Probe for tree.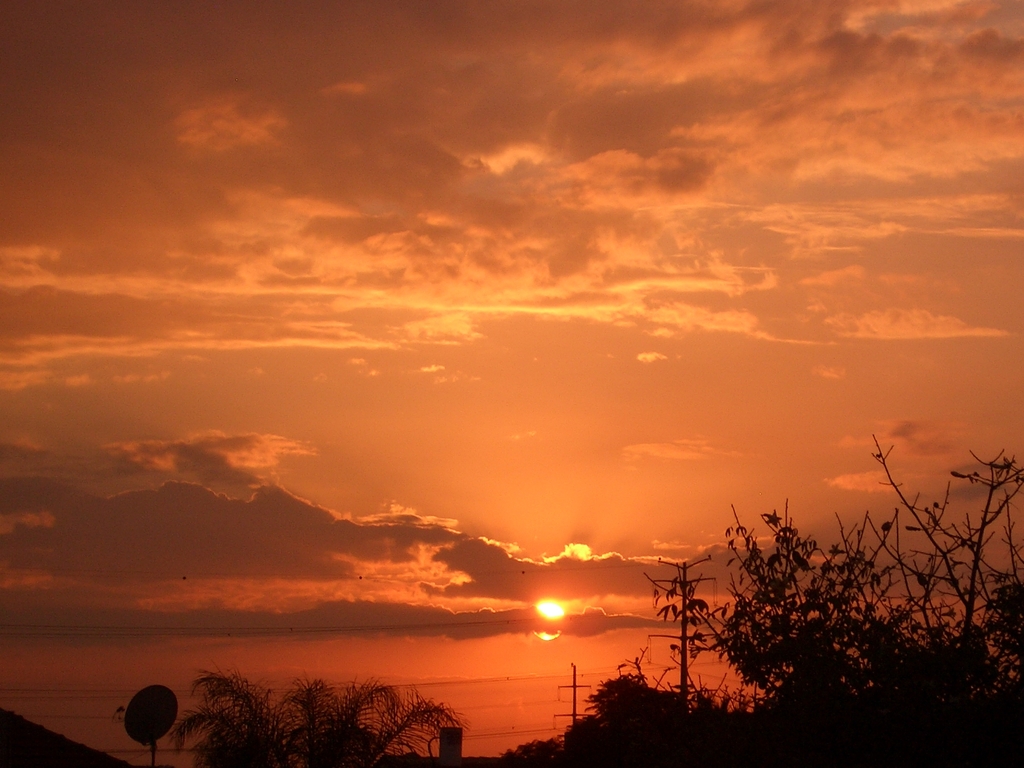
Probe result: detection(159, 662, 446, 753).
